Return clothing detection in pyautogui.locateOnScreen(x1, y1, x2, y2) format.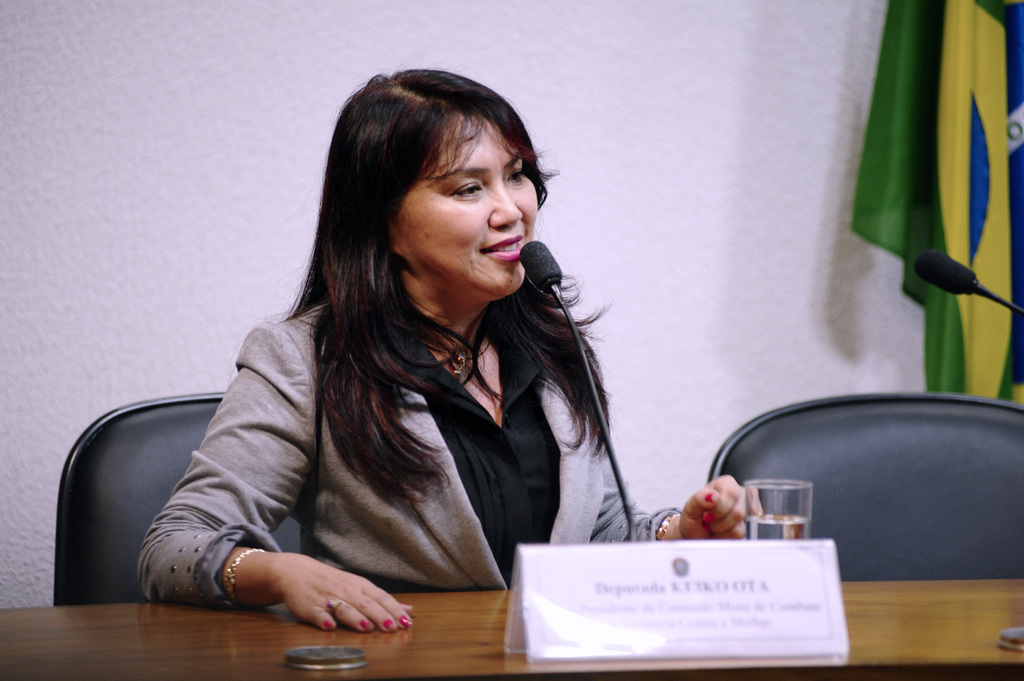
pyautogui.locateOnScreen(136, 301, 684, 593).
